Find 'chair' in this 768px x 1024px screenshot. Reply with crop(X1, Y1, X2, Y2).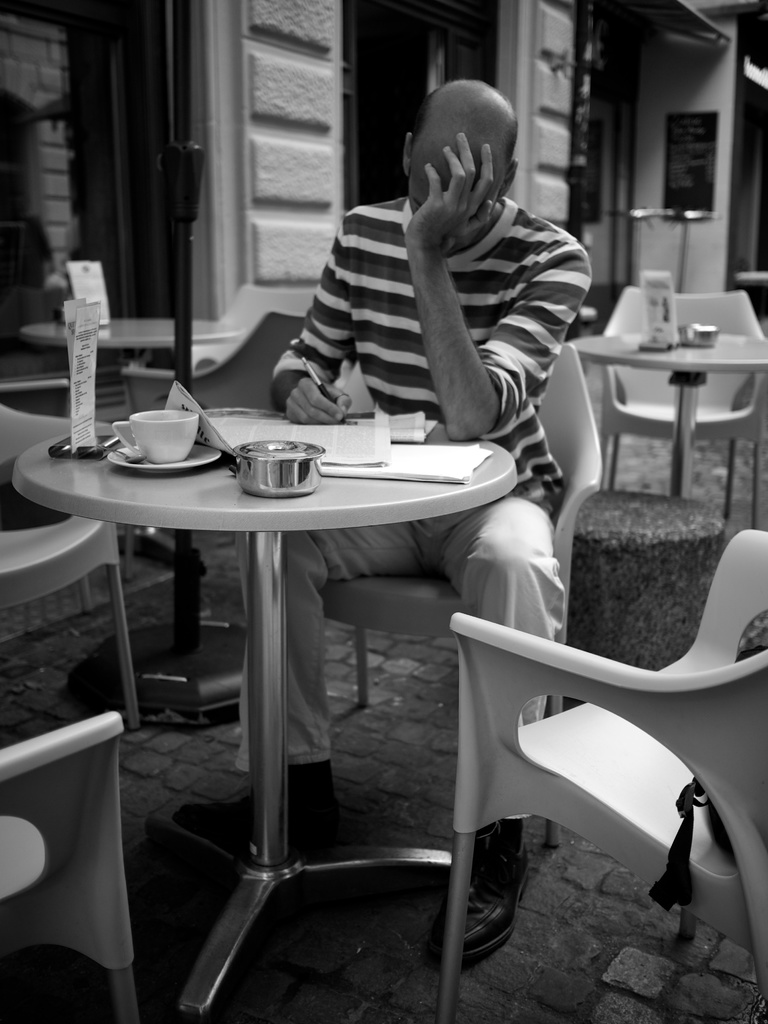
crop(0, 711, 142, 1023).
